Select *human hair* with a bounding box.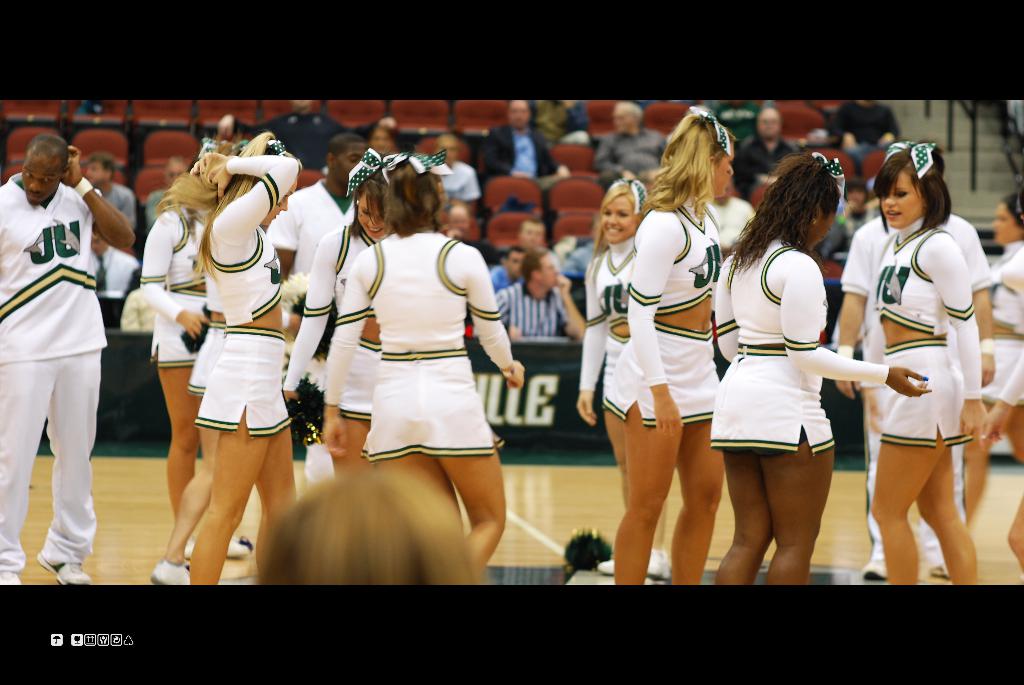
bbox=(154, 129, 293, 285).
